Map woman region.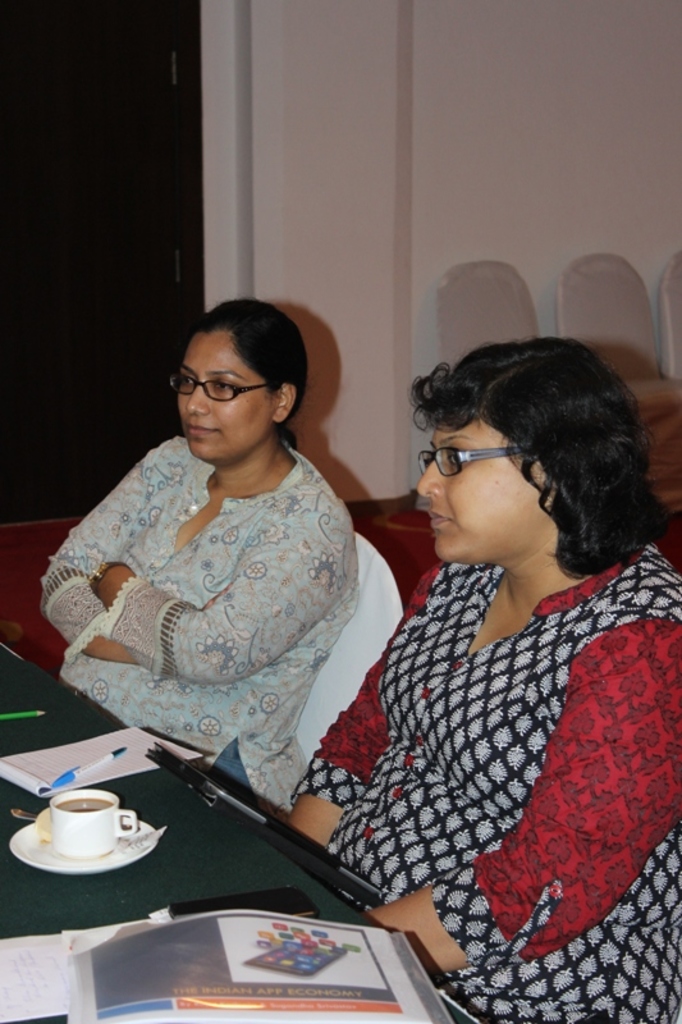
Mapped to l=255, t=264, r=656, b=965.
